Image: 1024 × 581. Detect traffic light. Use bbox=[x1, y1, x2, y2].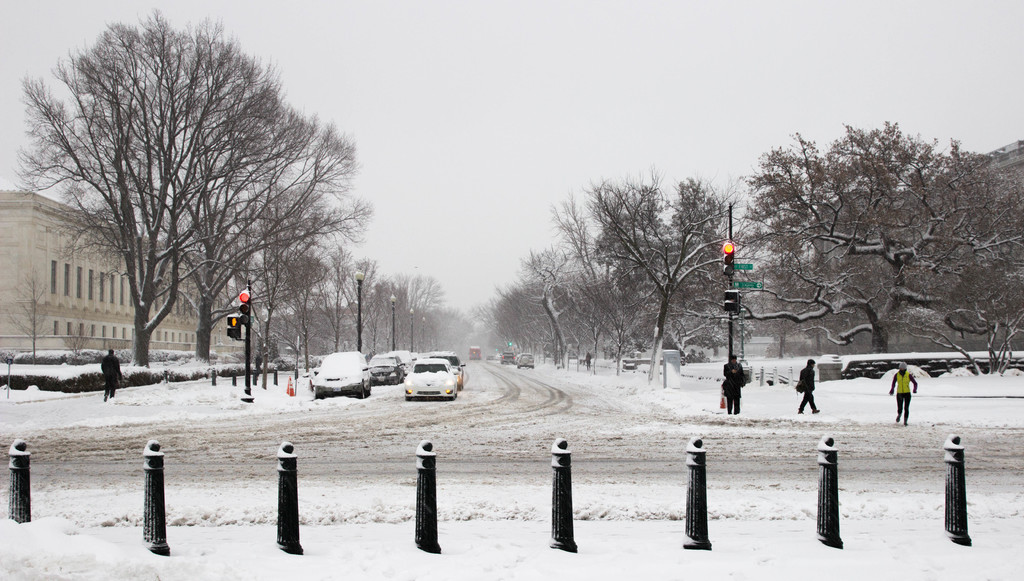
bbox=[239, 291, 250, 326].
